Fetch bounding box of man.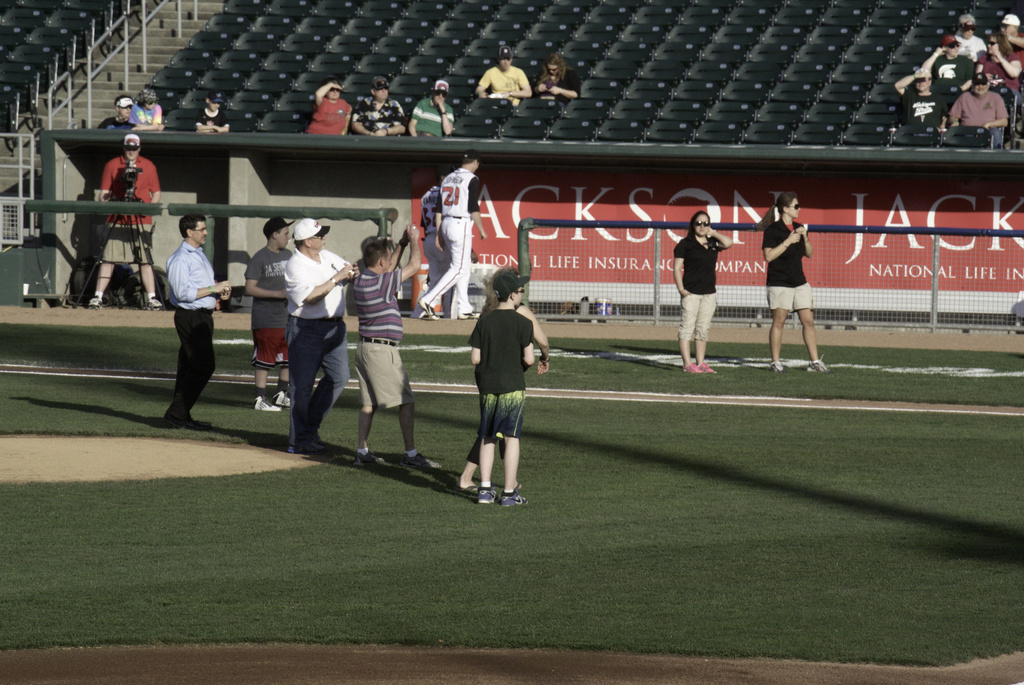
Bbox: bbox=[534, 55, 572, 98].
